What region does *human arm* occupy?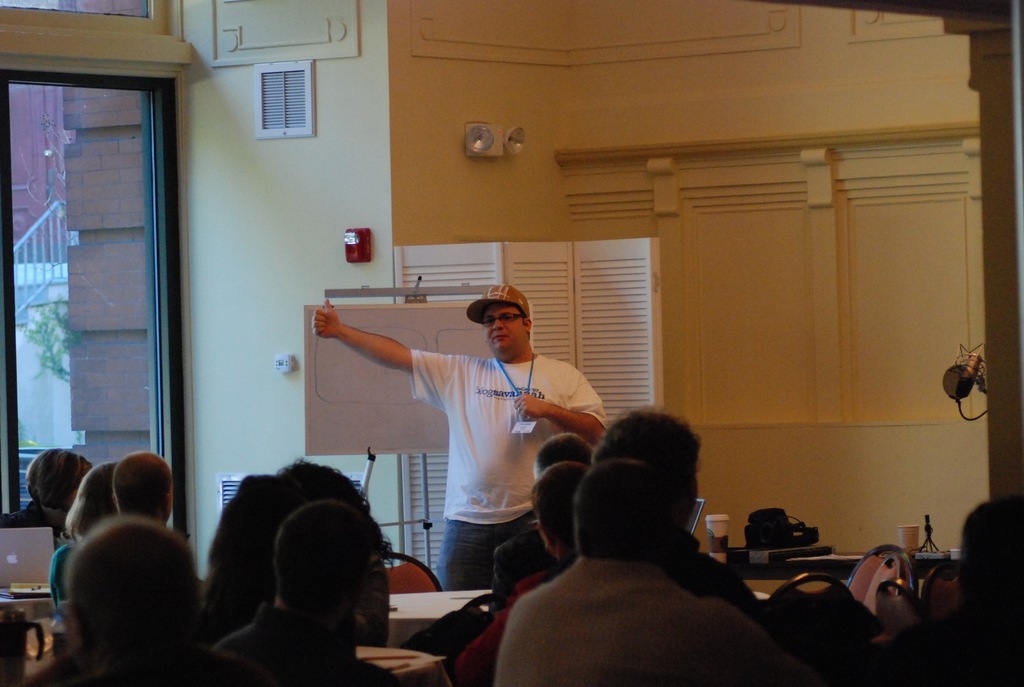
[x1=705, y1=601, x2=810, y2=686].
